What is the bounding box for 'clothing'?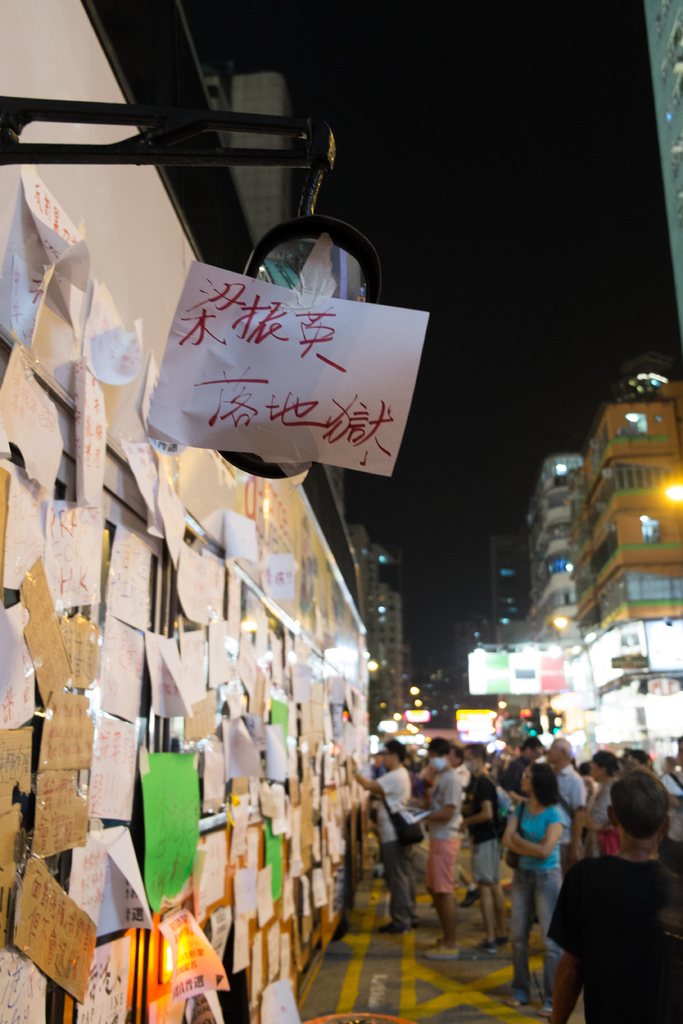
[x1=547, y1=850, x2=682, y2=1016].
